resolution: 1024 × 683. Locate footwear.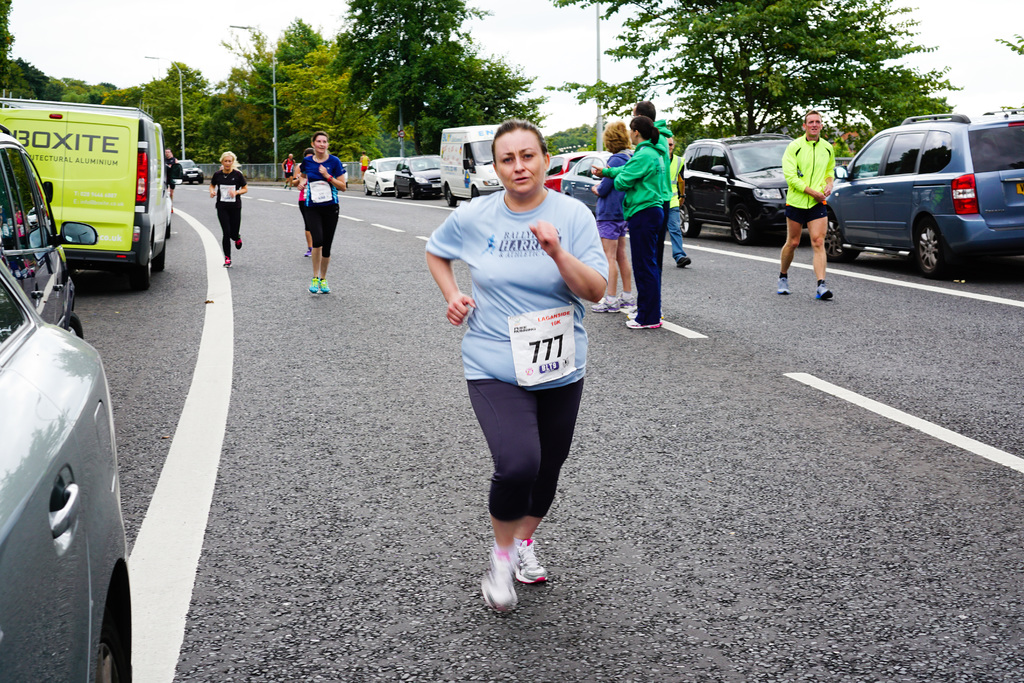
[308, 277, 324, 294].
